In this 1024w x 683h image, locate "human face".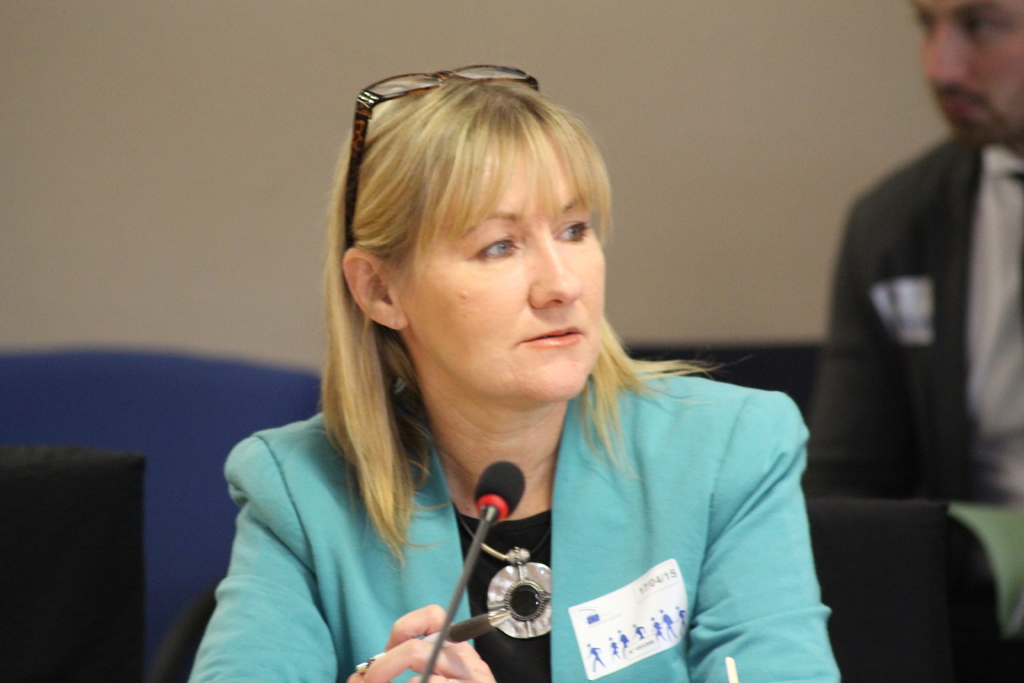
Bounding box: <bbox>908, 0, 1023, 151</bbox>.
